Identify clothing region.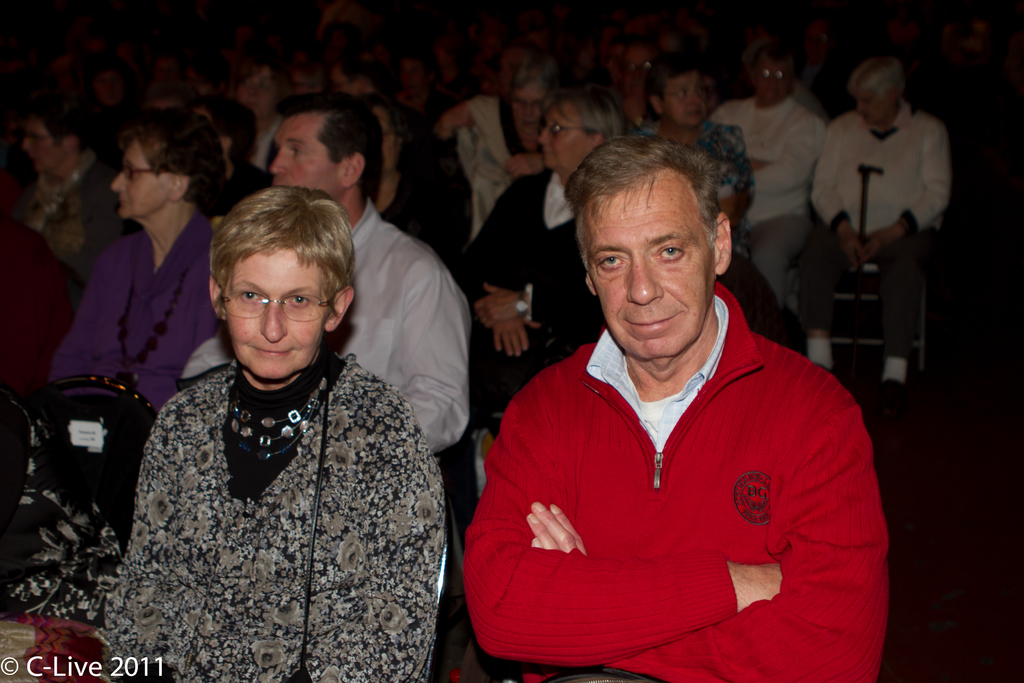
Region: locate(459, 283, 894, 680).
